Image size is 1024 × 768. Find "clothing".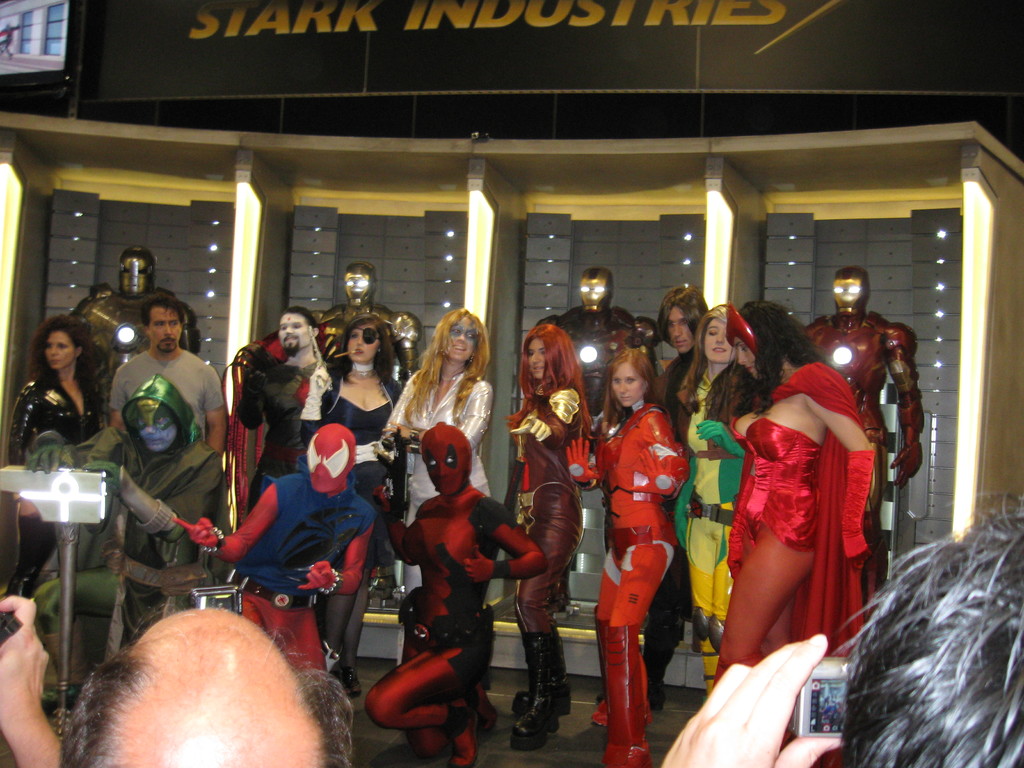
(385, 360, 493, 591).
